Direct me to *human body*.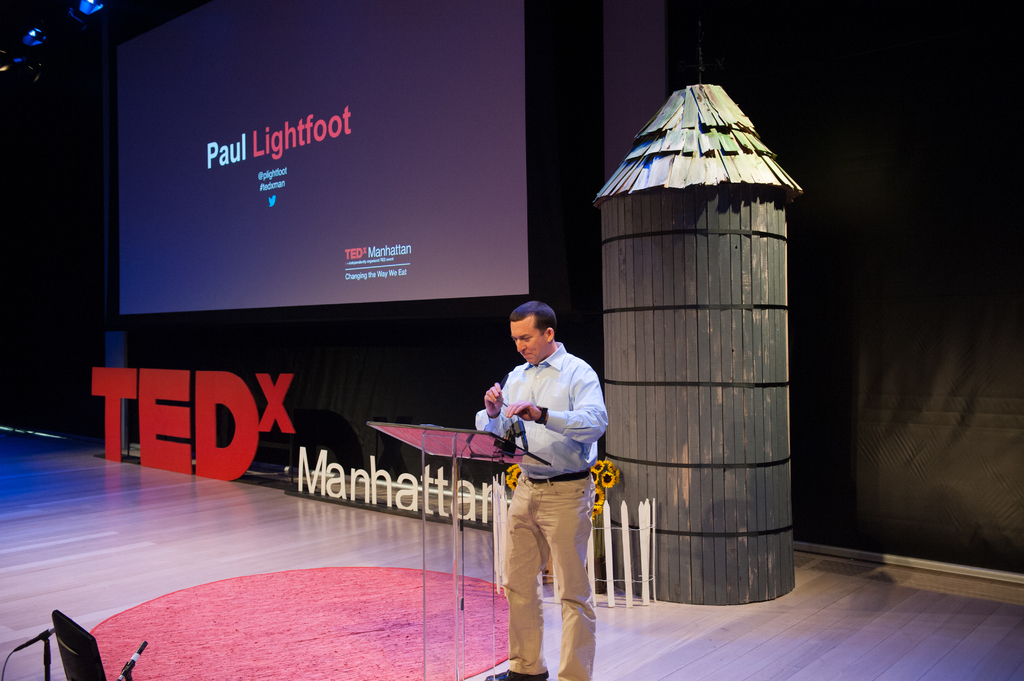
Direction: Rect(466, 271, 614, 672).
